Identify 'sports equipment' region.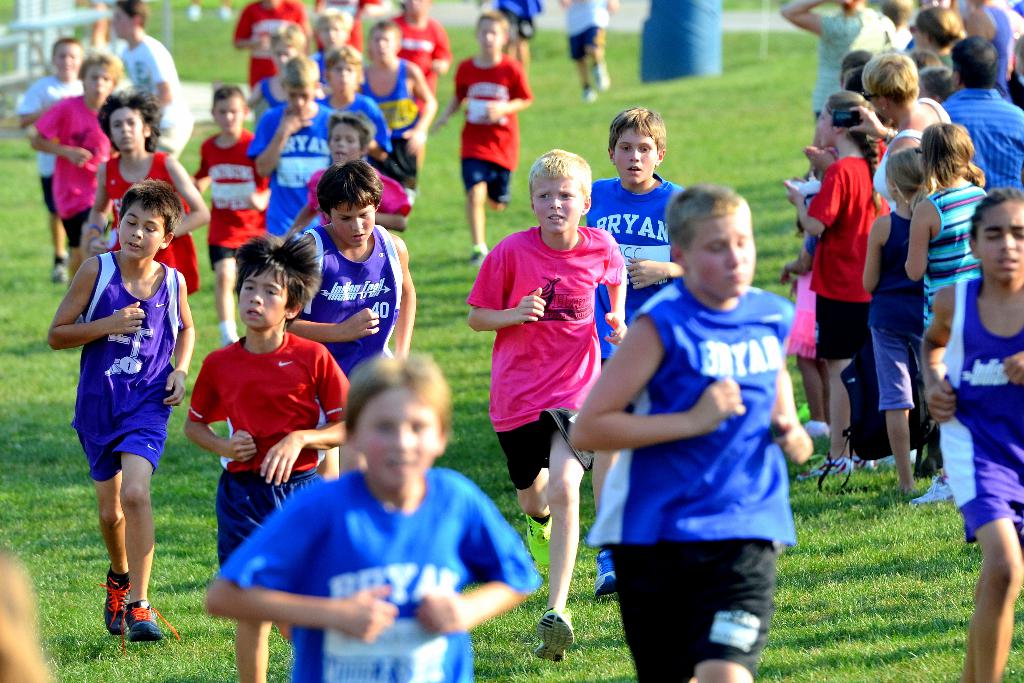
Region: <box>538,610,577,664</box>.
